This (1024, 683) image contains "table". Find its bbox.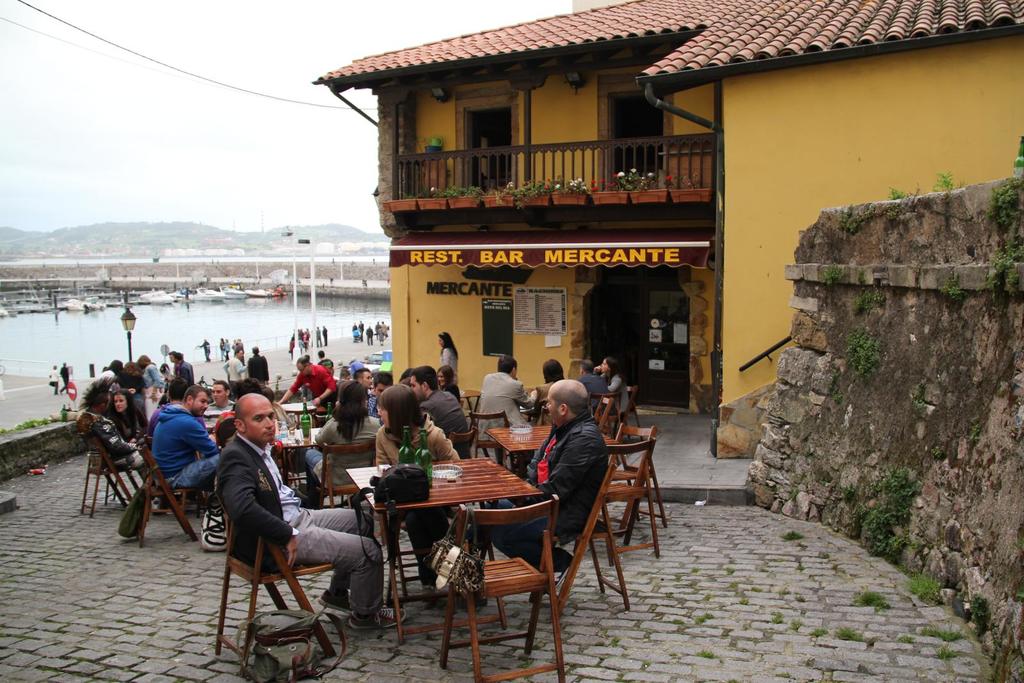
bbox(271, 424, 325, 499).
